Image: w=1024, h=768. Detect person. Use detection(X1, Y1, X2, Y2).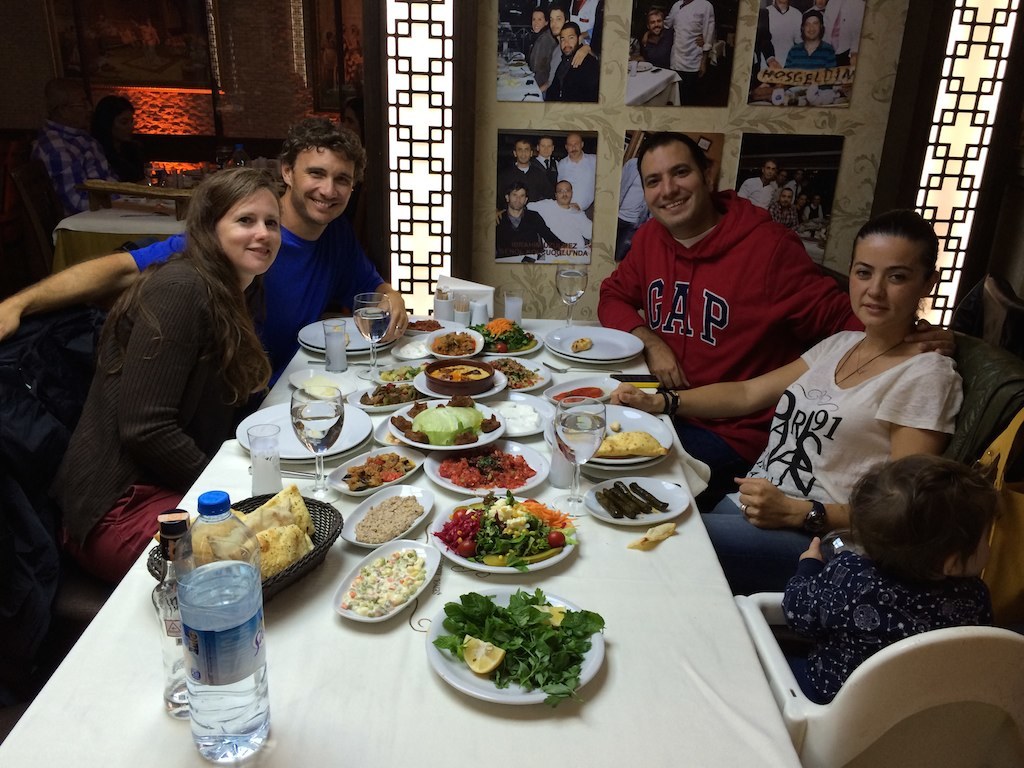
detection(736, 158, 776, 213).
